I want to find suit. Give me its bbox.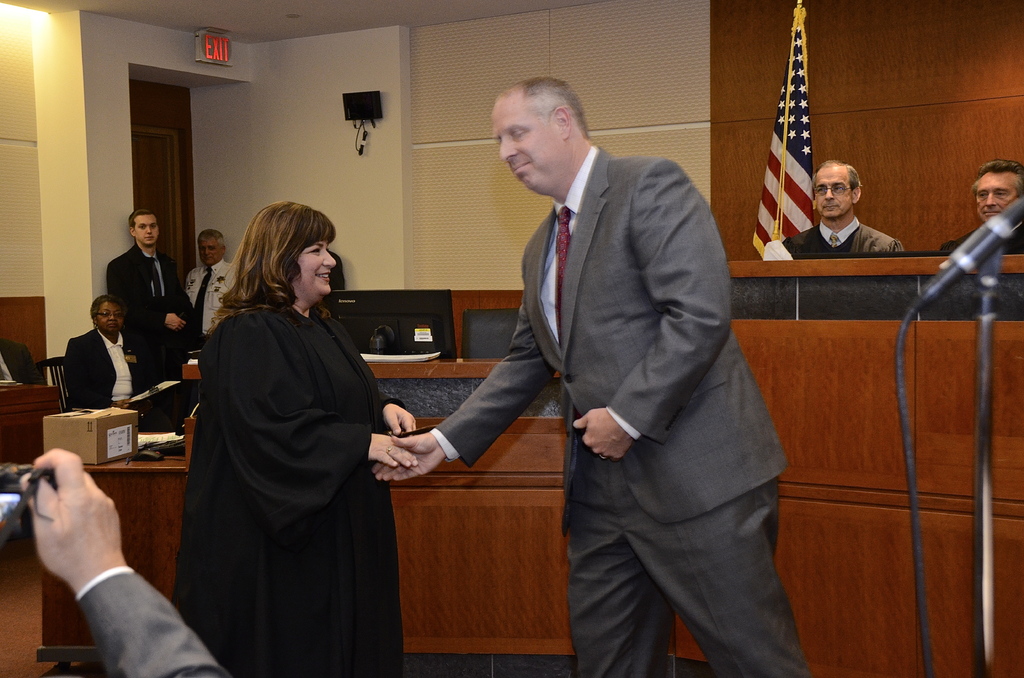
(449, 63, 781, 662).
